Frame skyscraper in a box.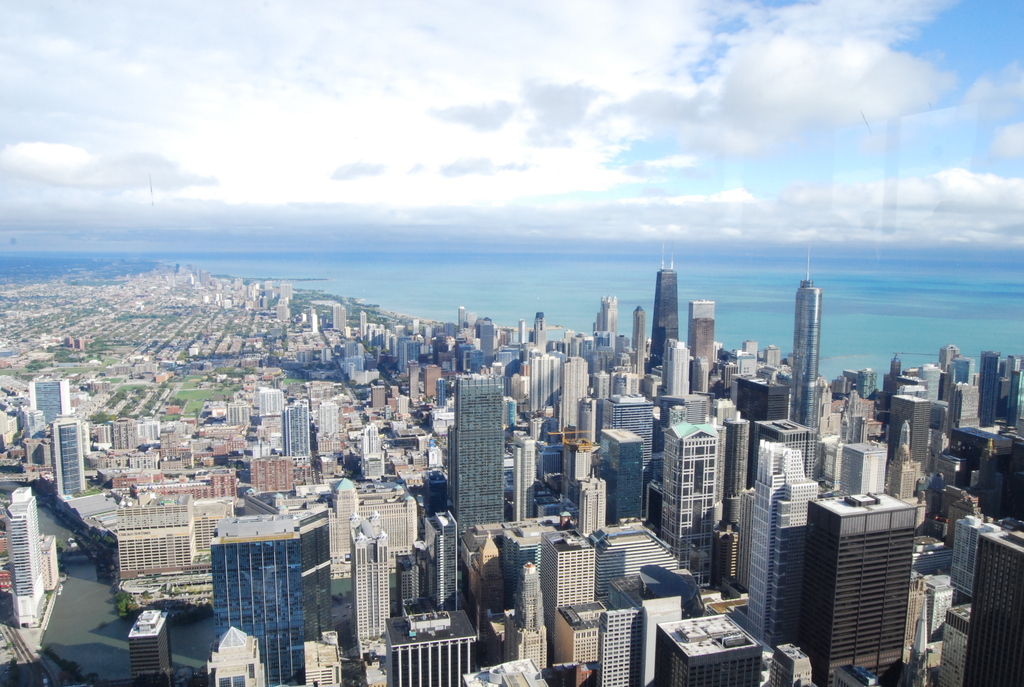
rect(789, 281, 819, 411).
